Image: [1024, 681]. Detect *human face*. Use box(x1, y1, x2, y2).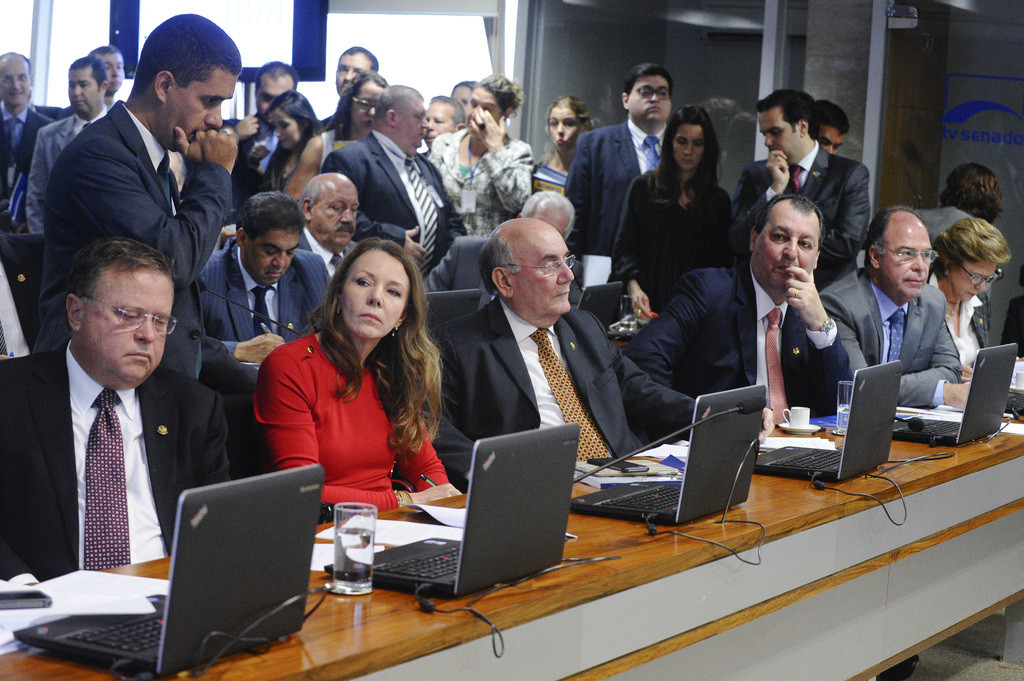
box(669, 124, 706, 171).
